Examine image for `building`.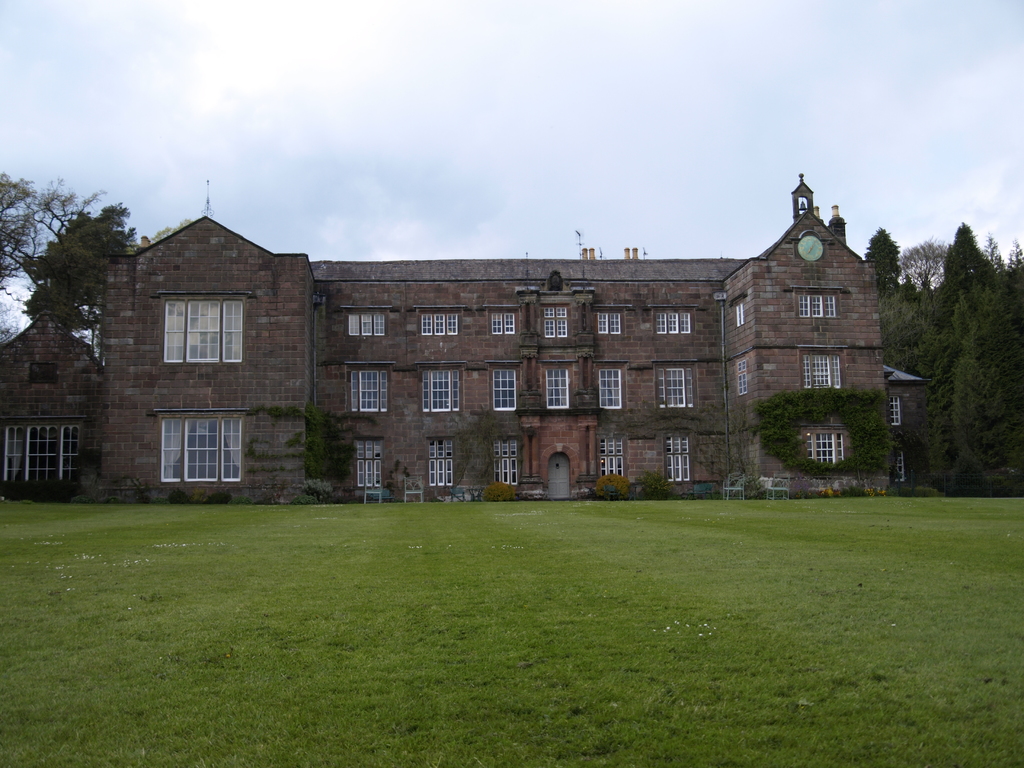
Examination result: (0, 170, 925, 503).
